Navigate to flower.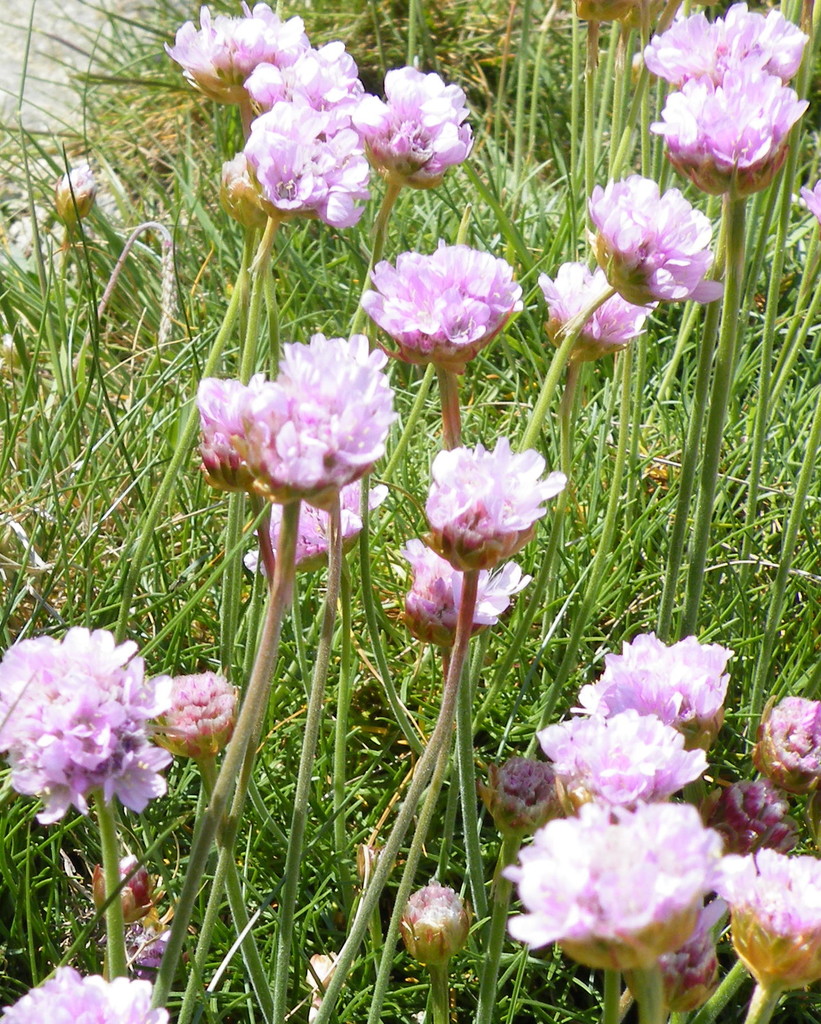
Navigation target: locate(403, 881, 469, 964).
